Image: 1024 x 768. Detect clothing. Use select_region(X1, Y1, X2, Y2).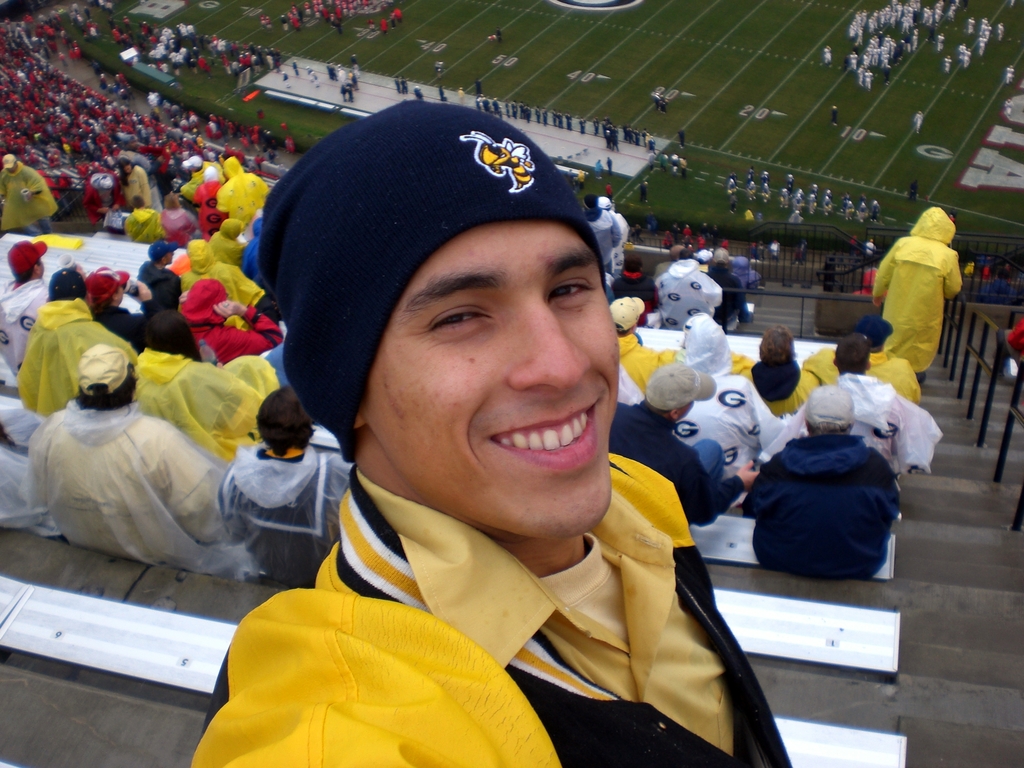
select_region(669, 245, 682, 254).
